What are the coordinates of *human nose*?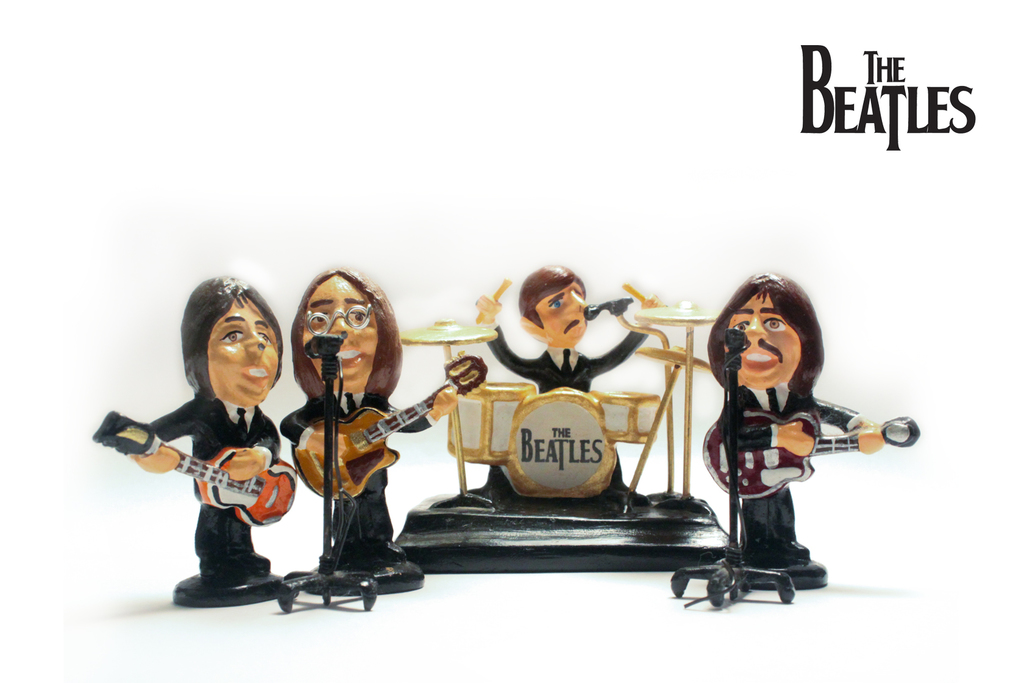
<box>740,317,768,342</box>.
